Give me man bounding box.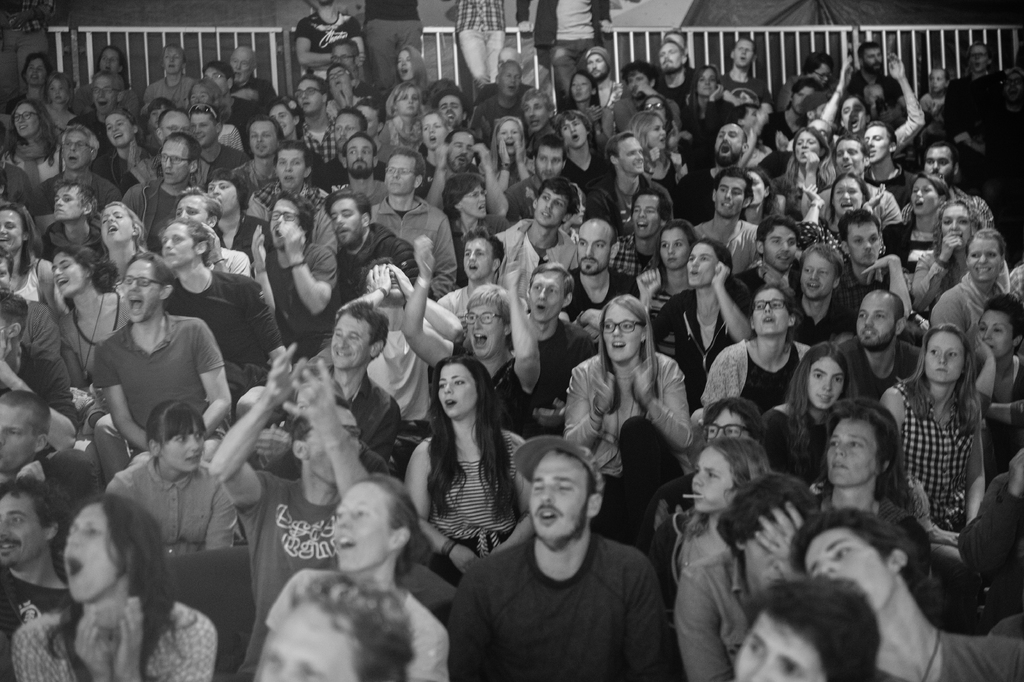
box=[473, 61, 529, 131].
